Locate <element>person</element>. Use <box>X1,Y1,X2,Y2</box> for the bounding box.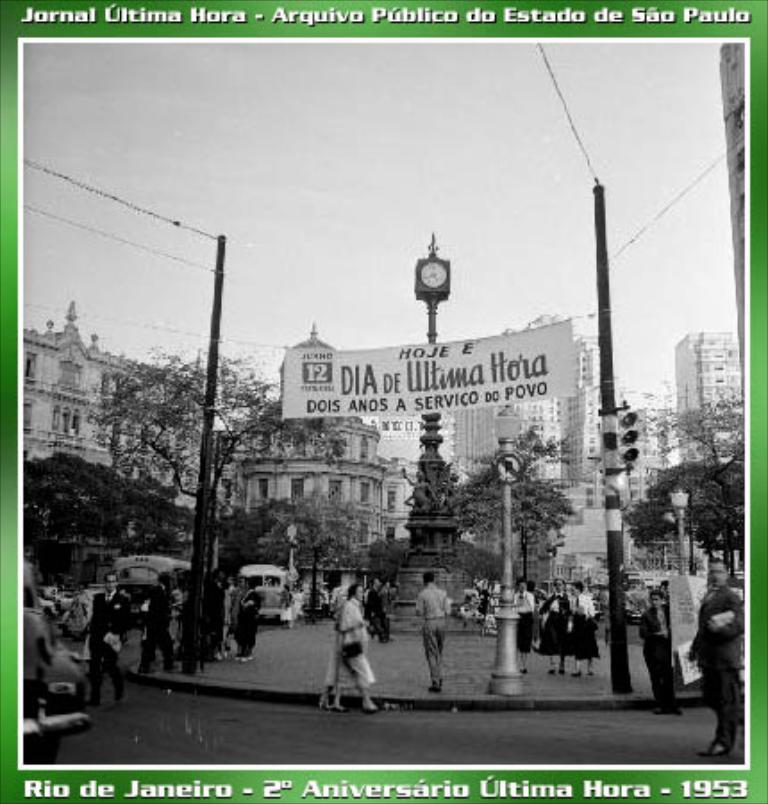
<box>411,572,450,695</box>.
